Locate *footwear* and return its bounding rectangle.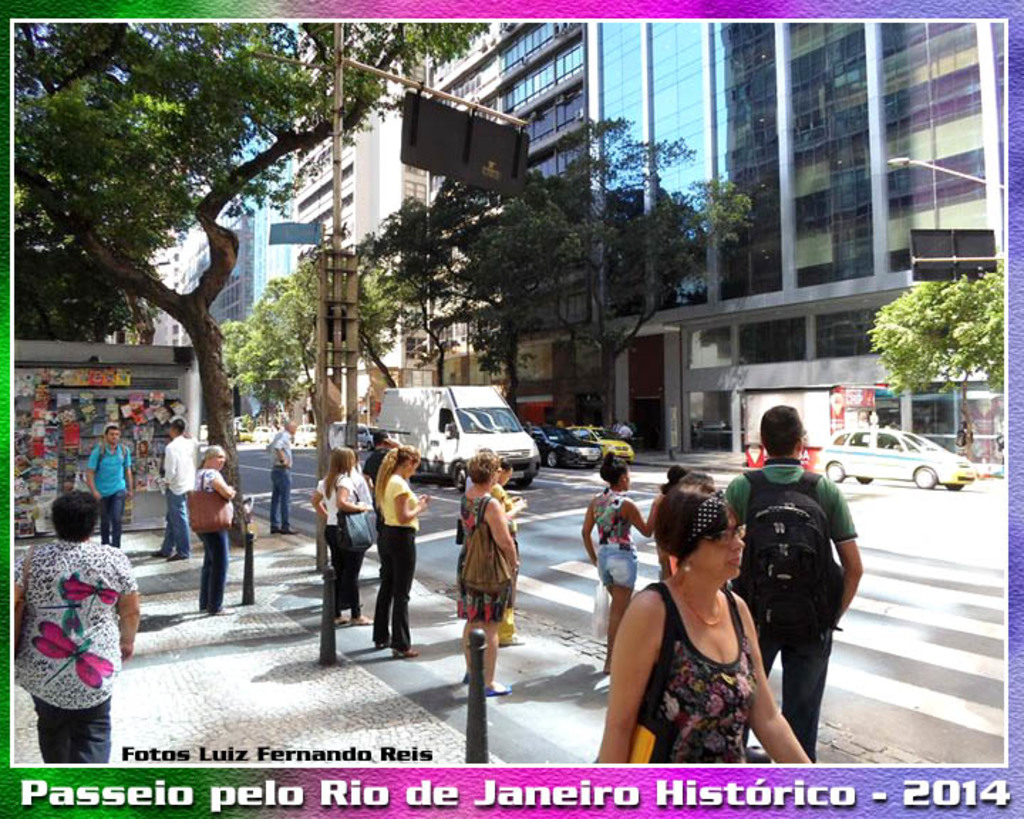
390 647 420 661.
